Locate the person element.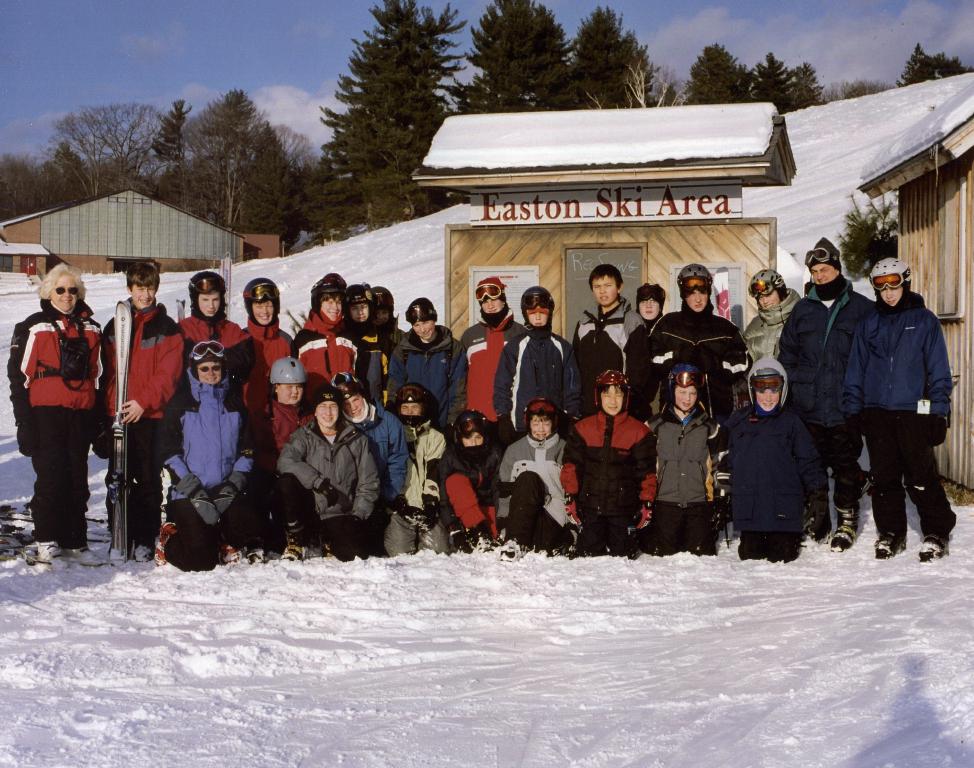
Element bbox: pyautogui.locateOnScreen(572, 263, 643, 415).
